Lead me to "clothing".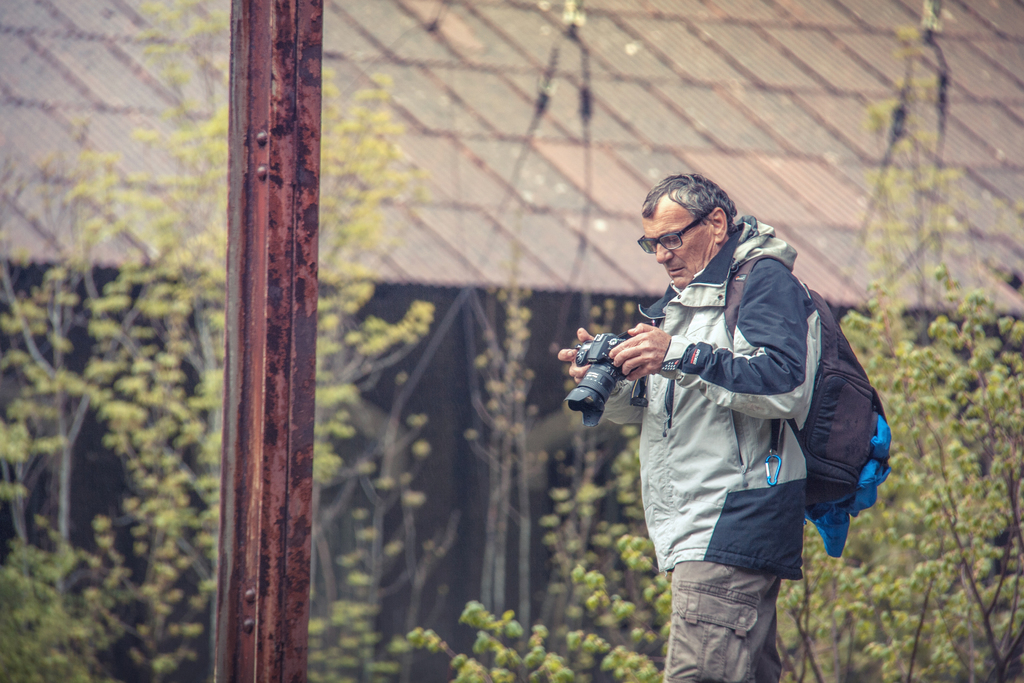
Lead to {"left": 586, "top": 207, "right": 890, "bottom": 605}.
